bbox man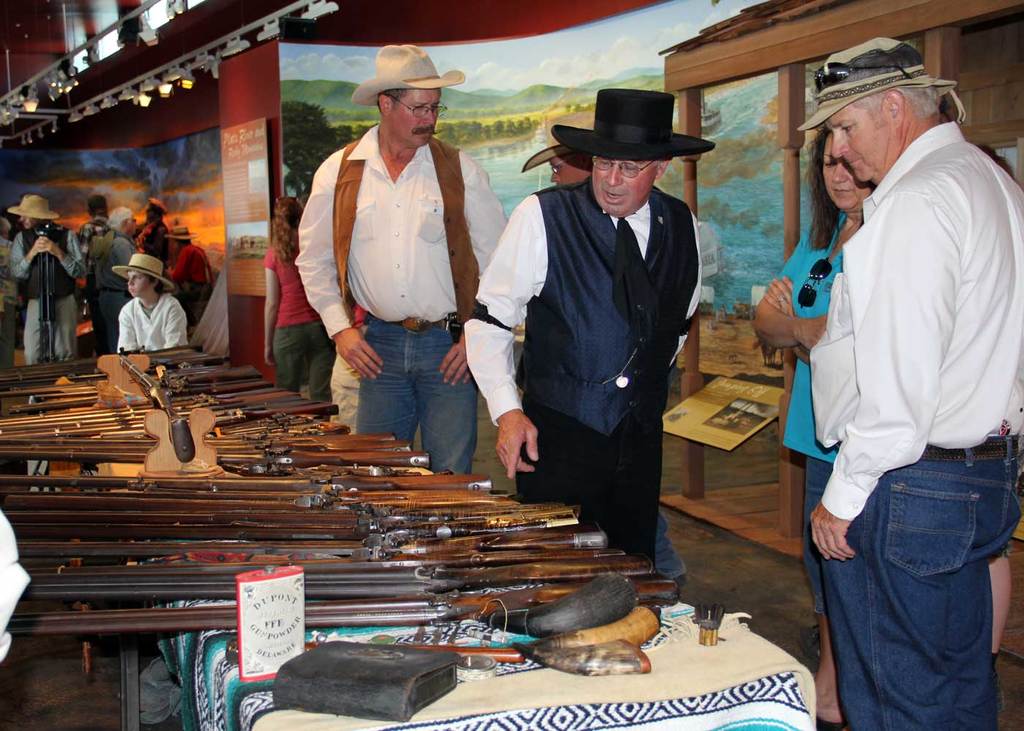
<box>293,62,508,474</box>
